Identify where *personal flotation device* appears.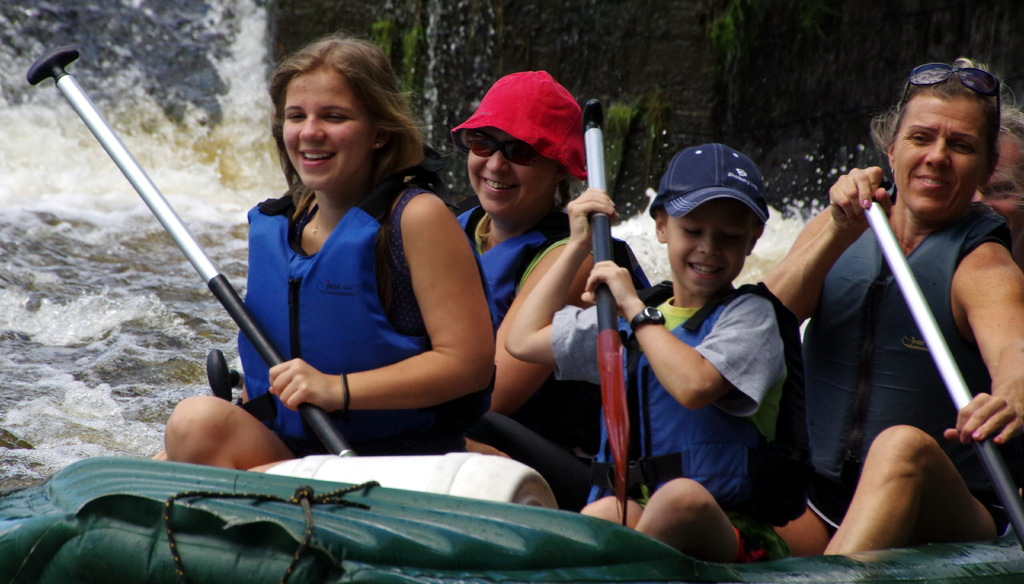
Appears at (783, 194, 1018, 496).
